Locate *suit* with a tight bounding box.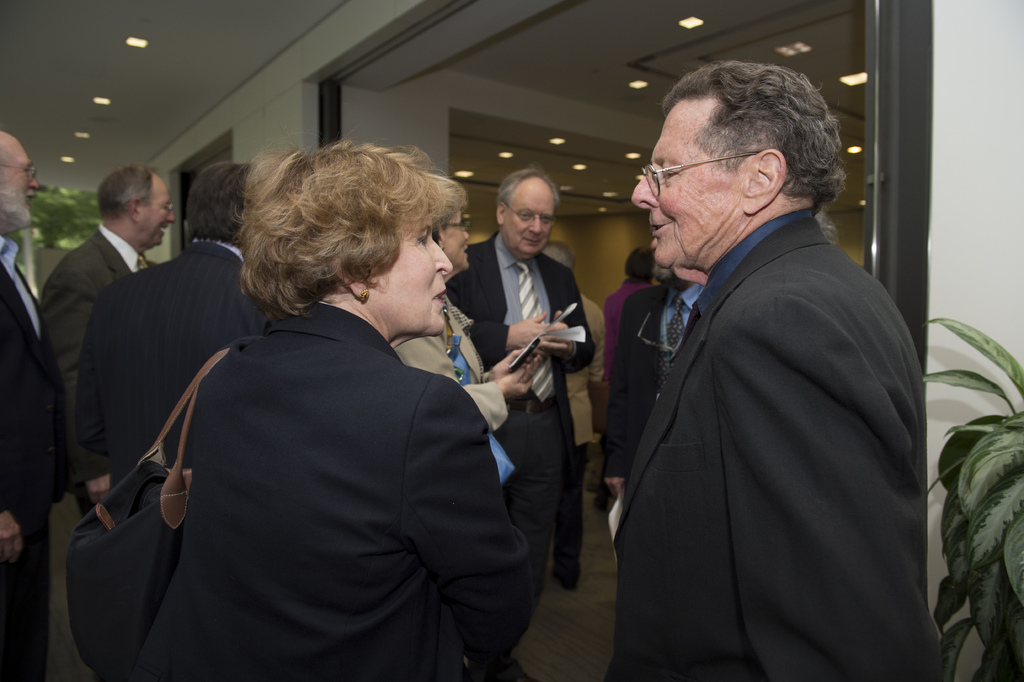
<box>56,232,269,500</box>.
